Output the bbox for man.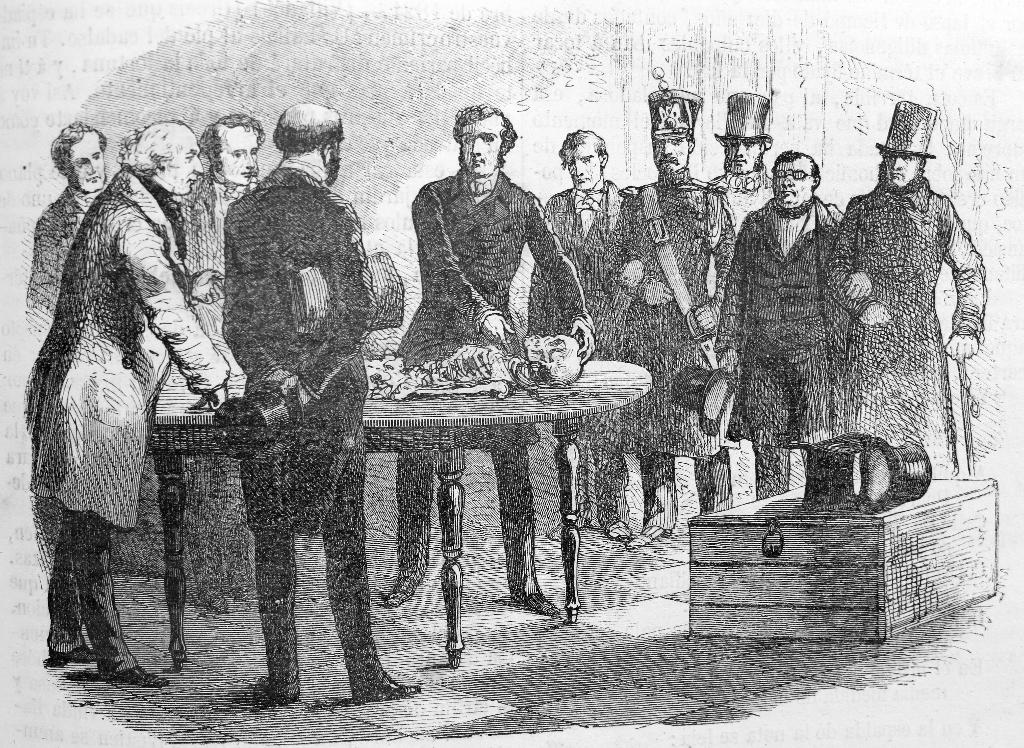
16,121,231,685.
